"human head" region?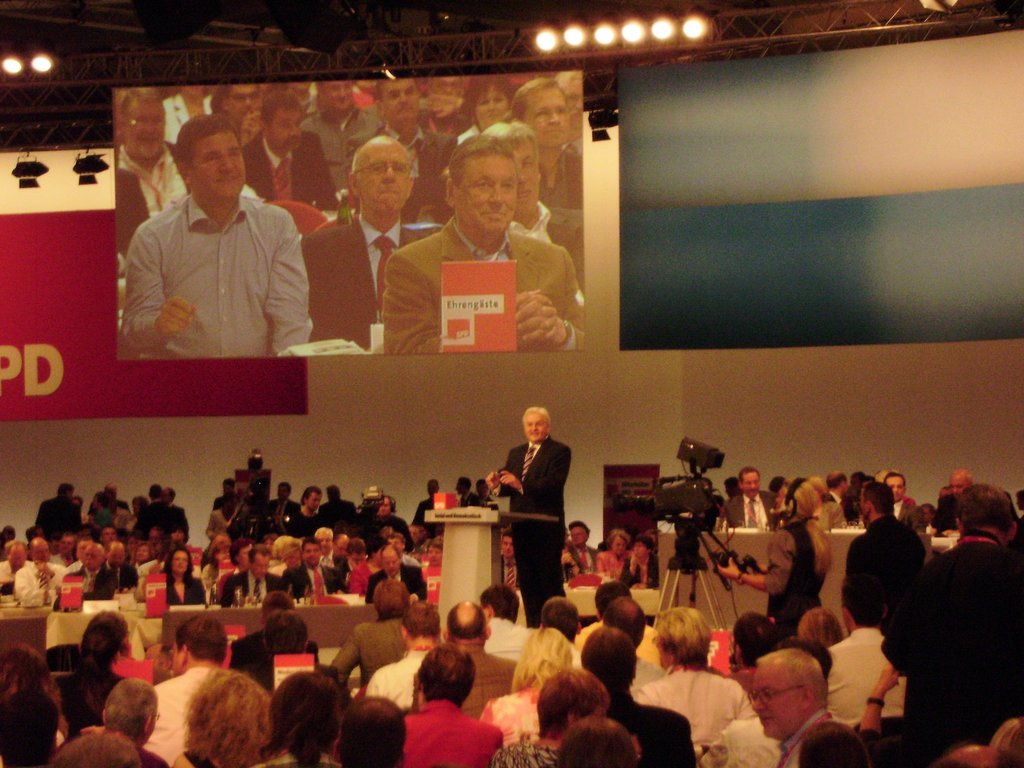
(129,530,144,552)
